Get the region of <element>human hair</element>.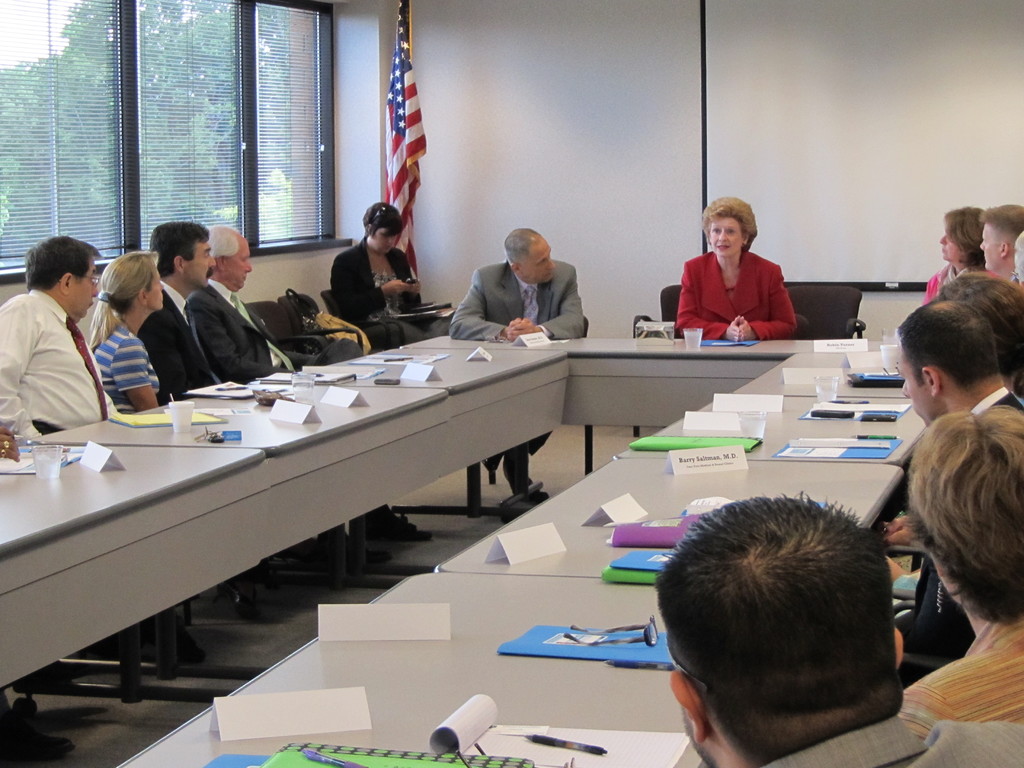
[left=895, top=300, right=995, bottom=389].
